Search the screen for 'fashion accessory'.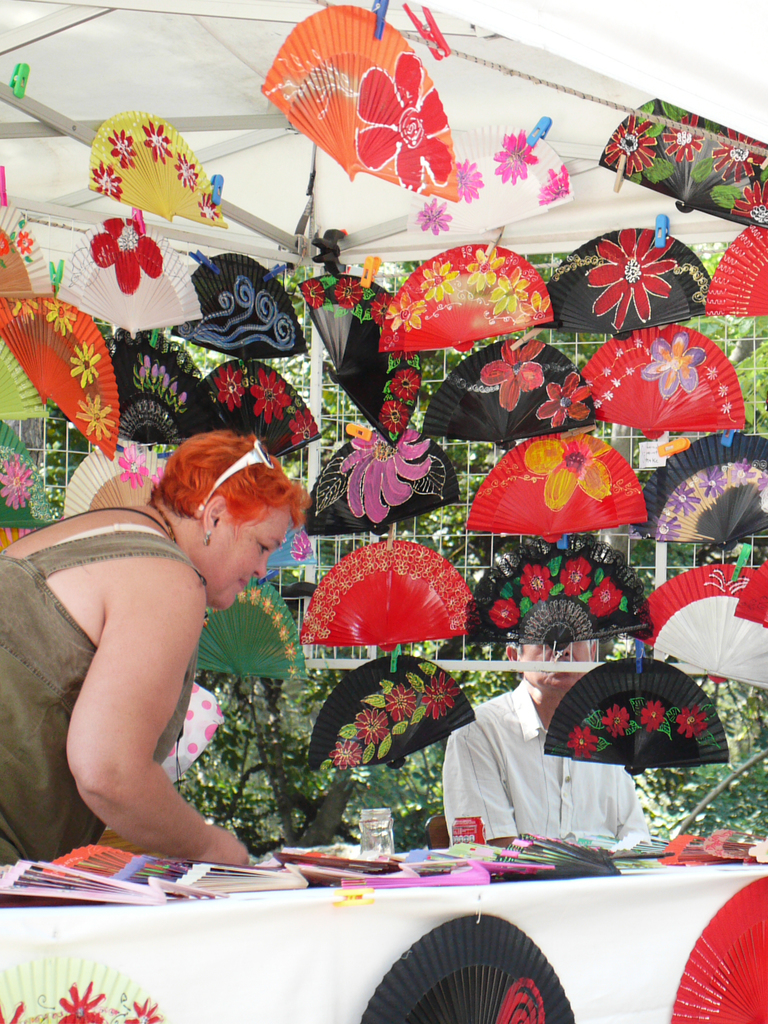
Found at BBox(694, 225, 767, 314).
